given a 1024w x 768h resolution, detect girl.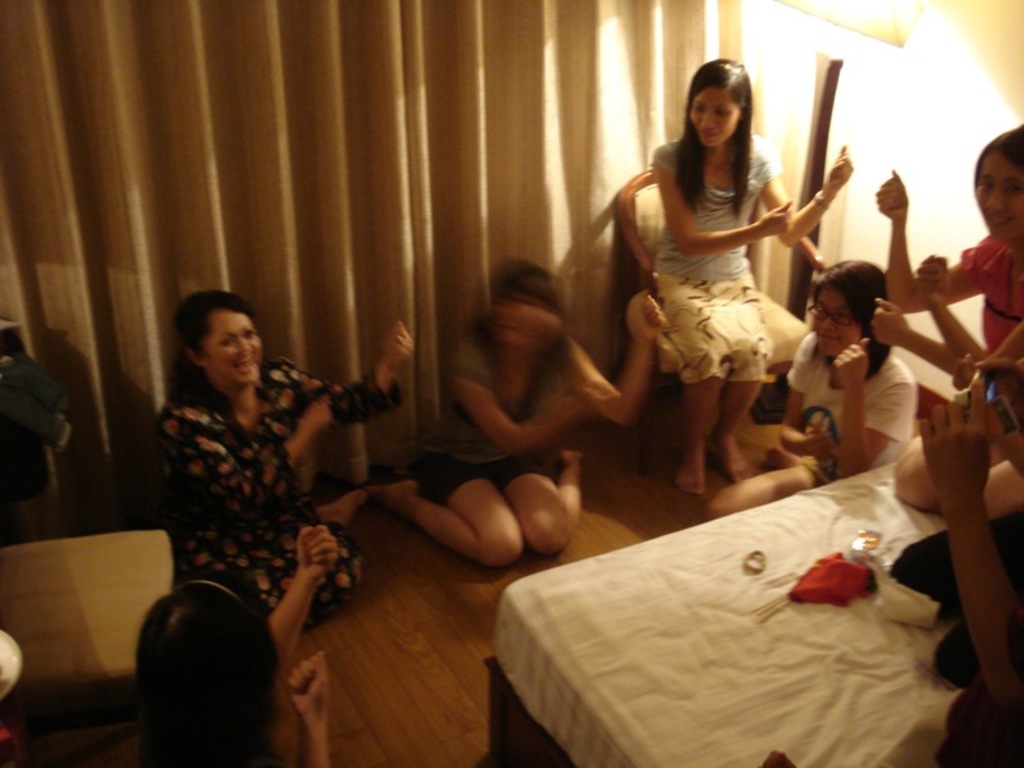
locate(652, 58, 855, 493).
